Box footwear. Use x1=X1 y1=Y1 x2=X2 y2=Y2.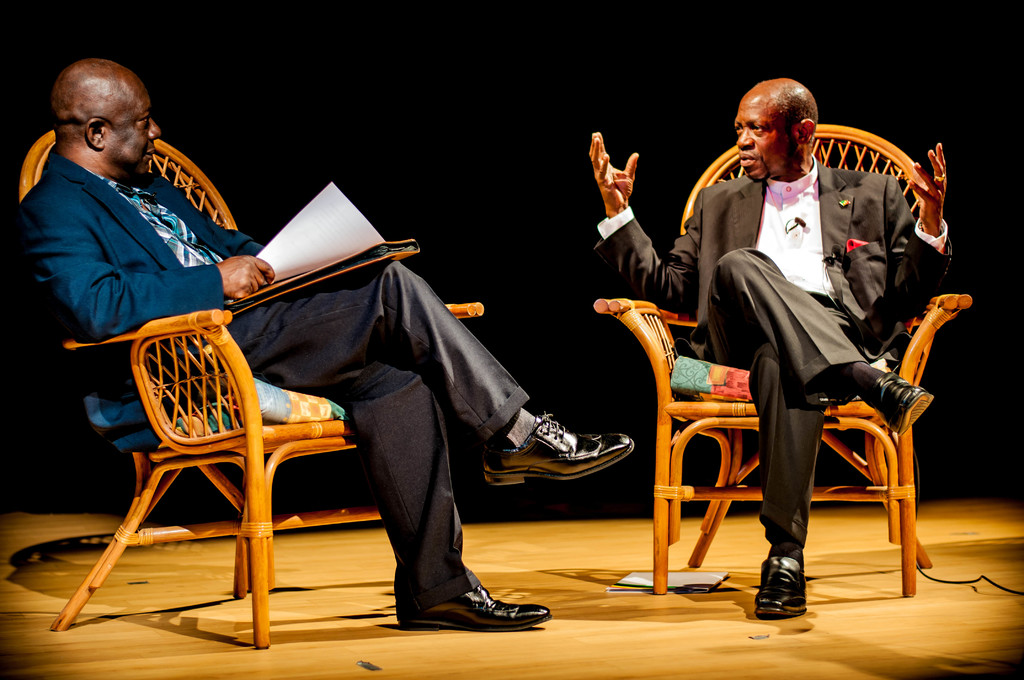
x1=482 y1=416 x2=636 y2=488.
